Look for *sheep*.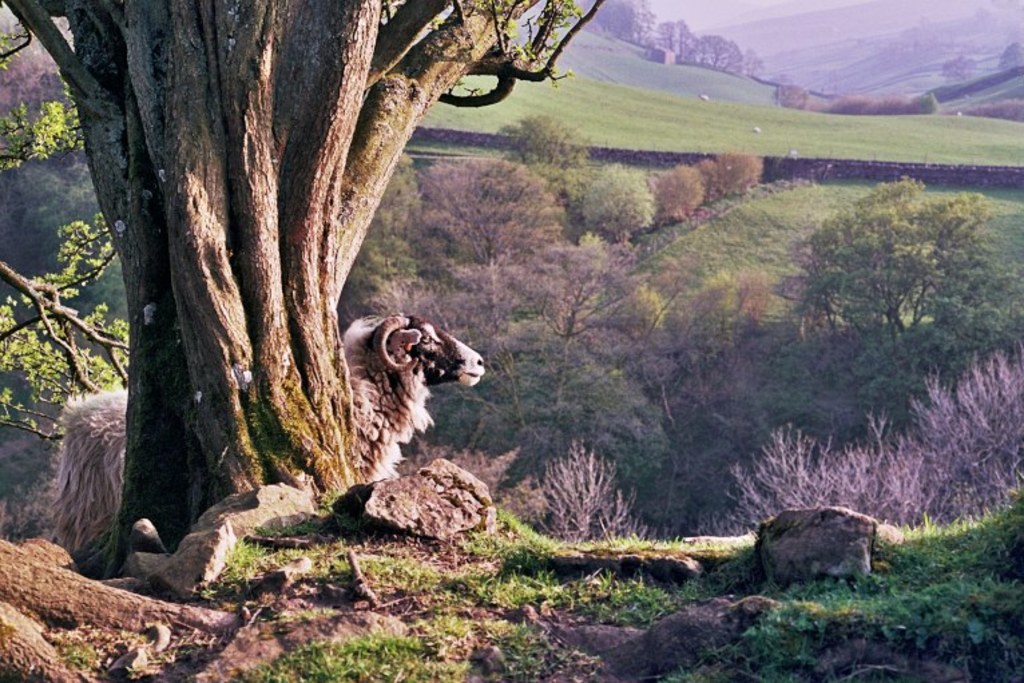
Found: crop(52, 311, 485, 556).
